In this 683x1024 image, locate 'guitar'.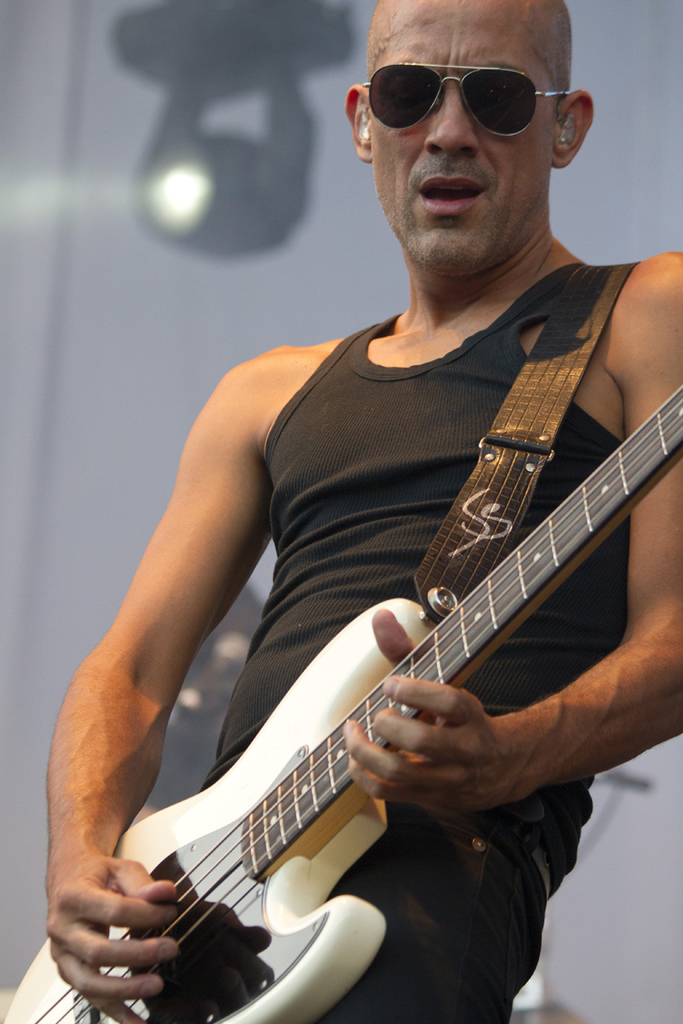
Bounding box: Rect(0, 373, 682, 1023).
